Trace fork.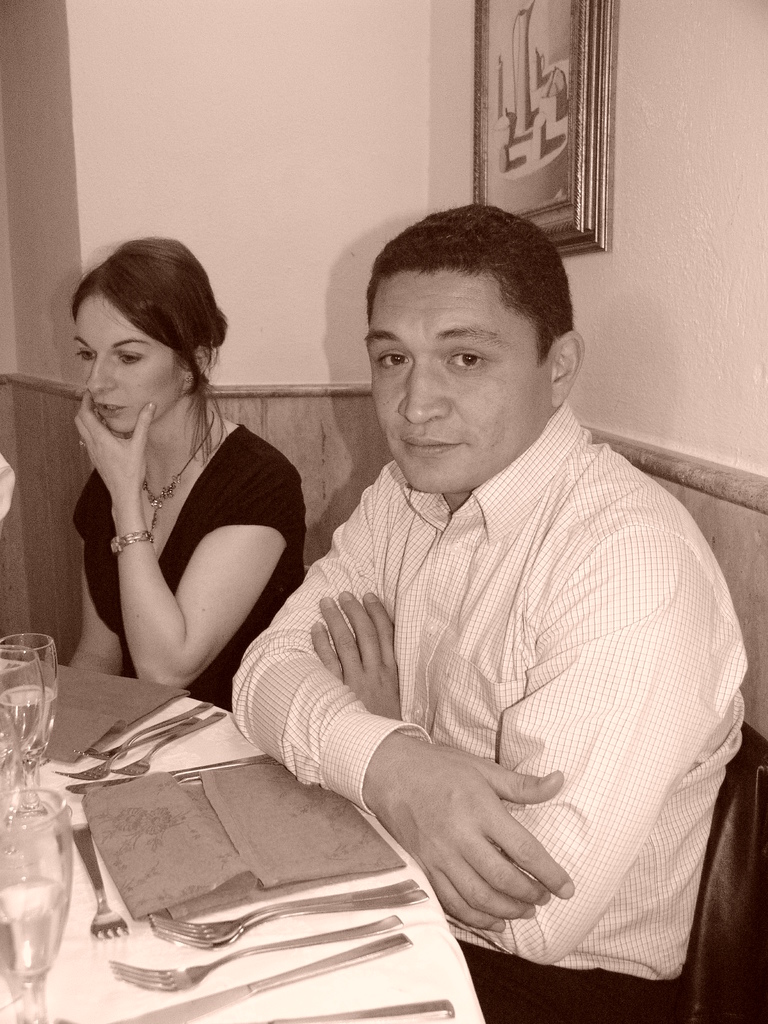
Traced to detection(50, 699, 223, 778).
